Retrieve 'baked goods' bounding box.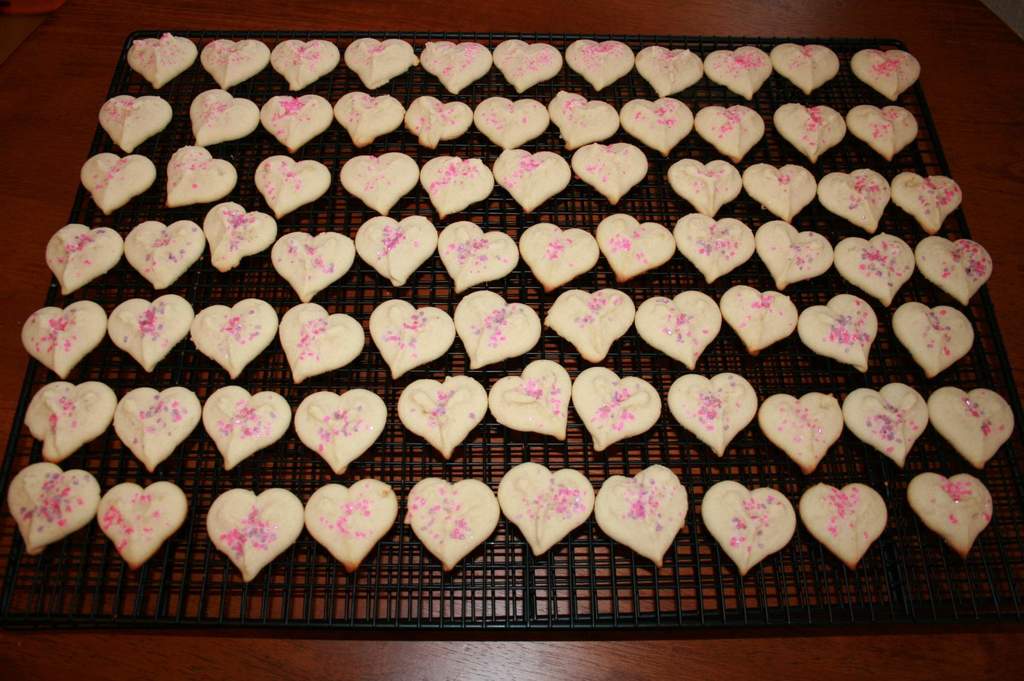
Bounding box: 637 44 705 99.
